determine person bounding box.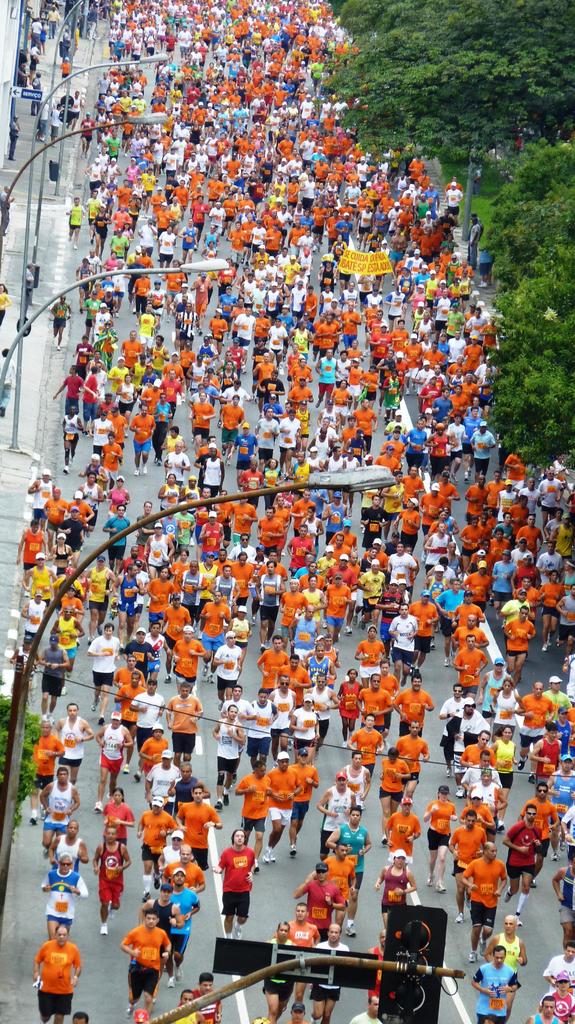
Determined: bbox=(42, 850, 88, 939).
